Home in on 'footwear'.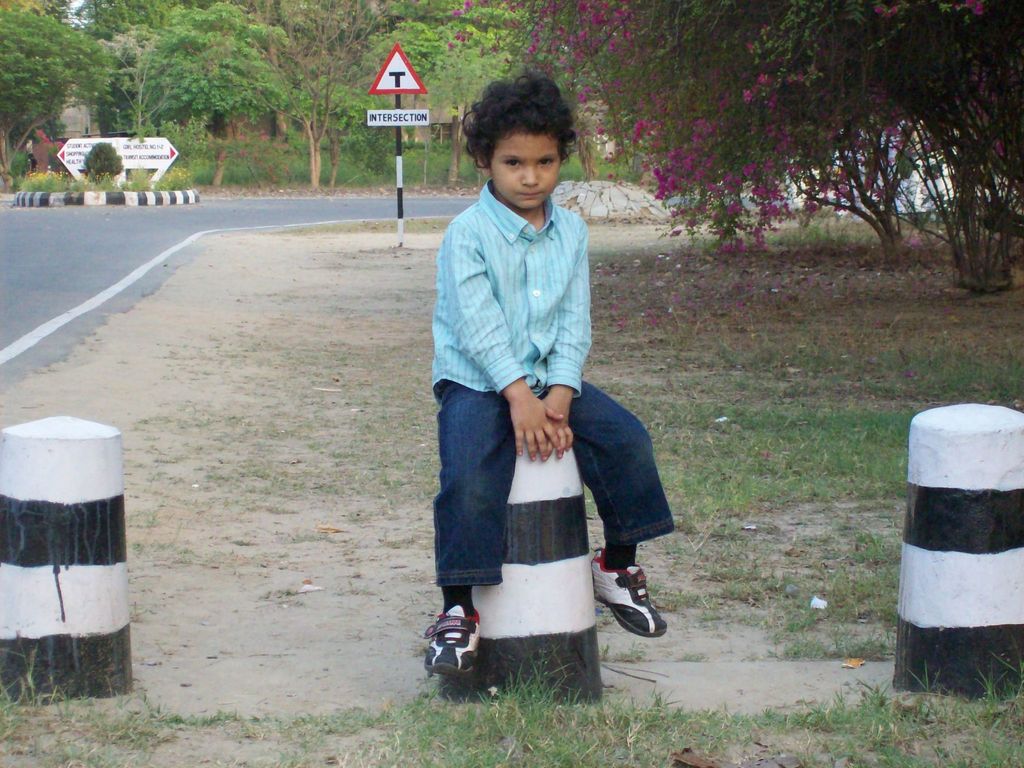
Homed in at {"left": 420, "top": 598, "right": 483, "bottom": 676}.
